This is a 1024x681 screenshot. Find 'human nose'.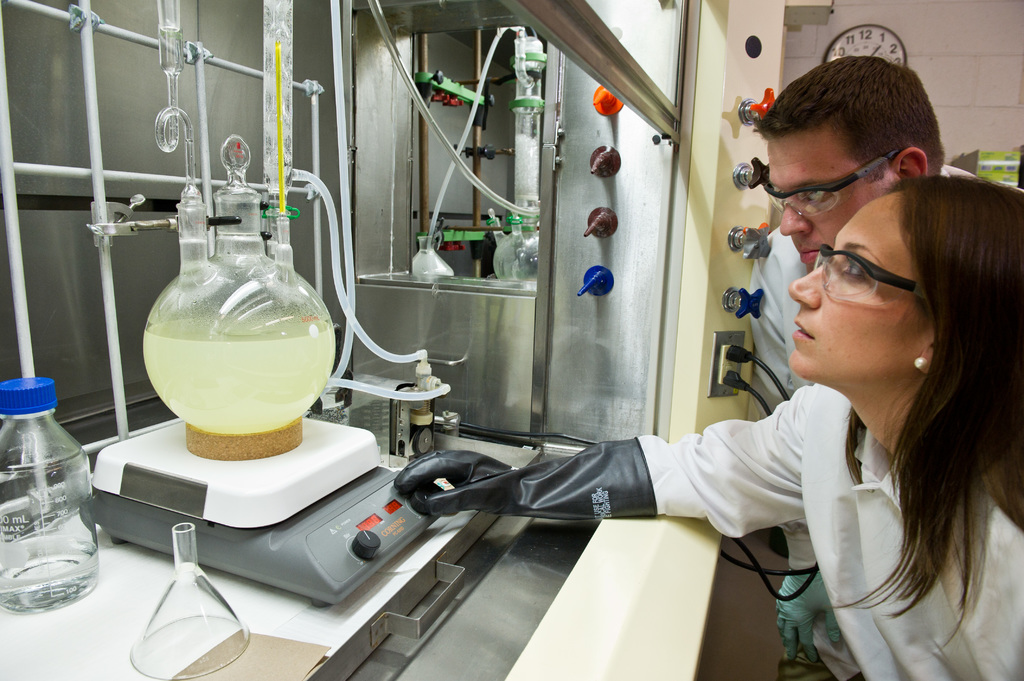
Bounding box: bbox=(784, 257, 834, 305).
